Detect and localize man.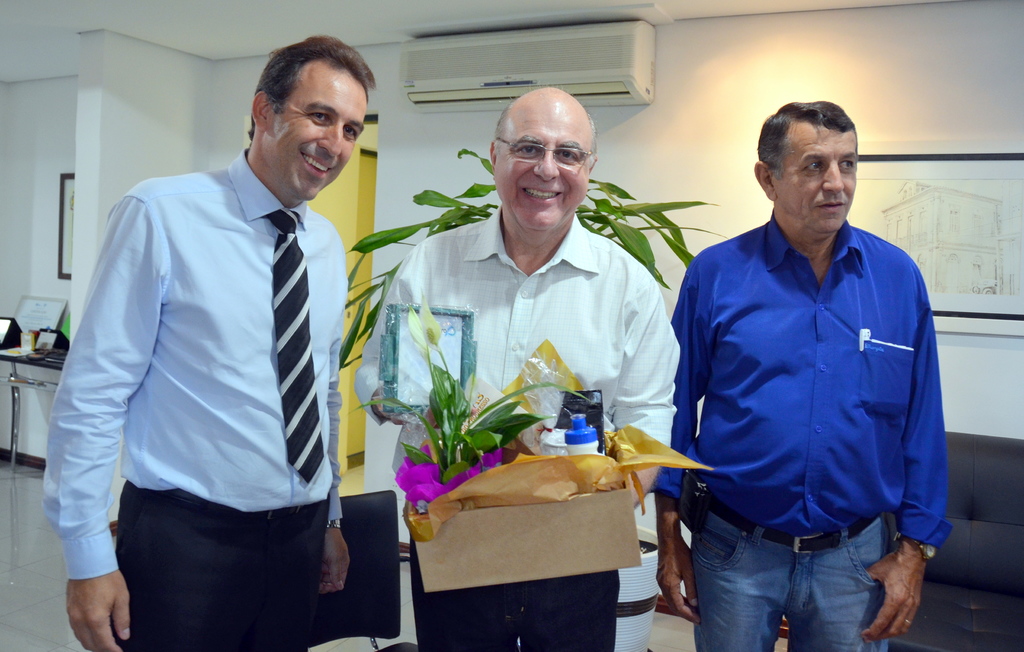
Localized at 351 80 685 651.
